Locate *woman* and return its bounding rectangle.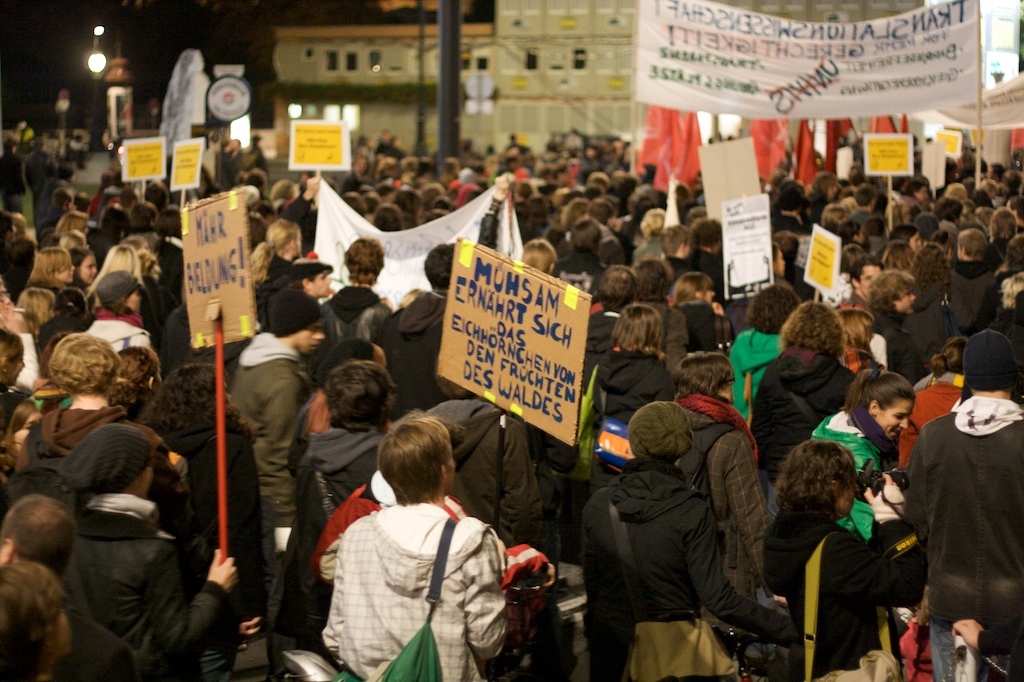
box=[722, 288, 798, 416].
